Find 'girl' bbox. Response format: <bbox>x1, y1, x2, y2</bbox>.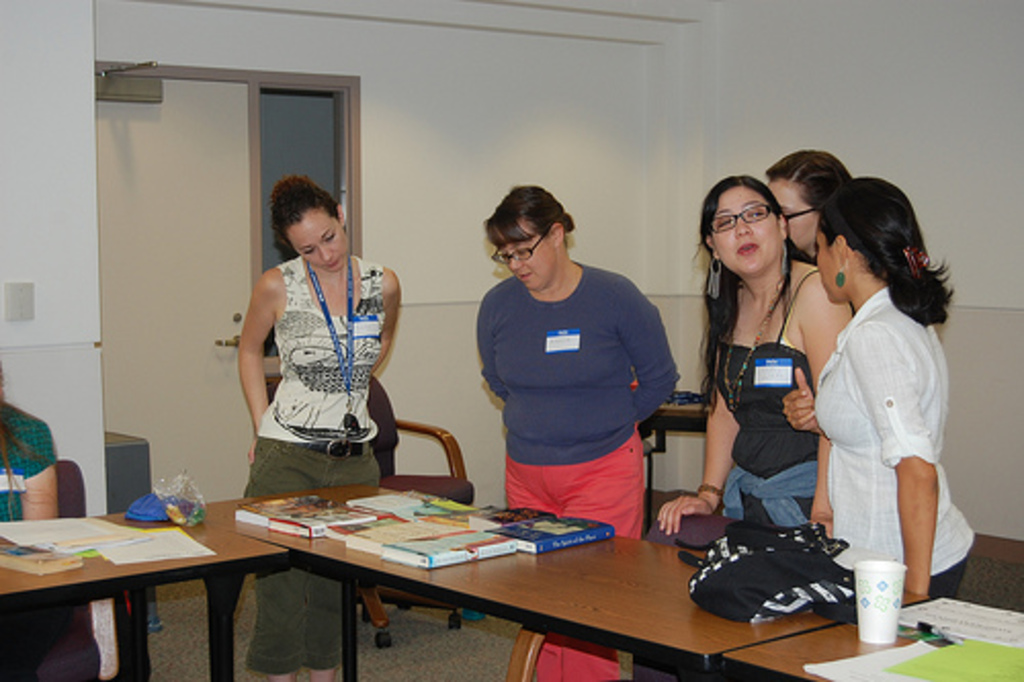
<bbox>782, 180, 973, 608</bbox>.
